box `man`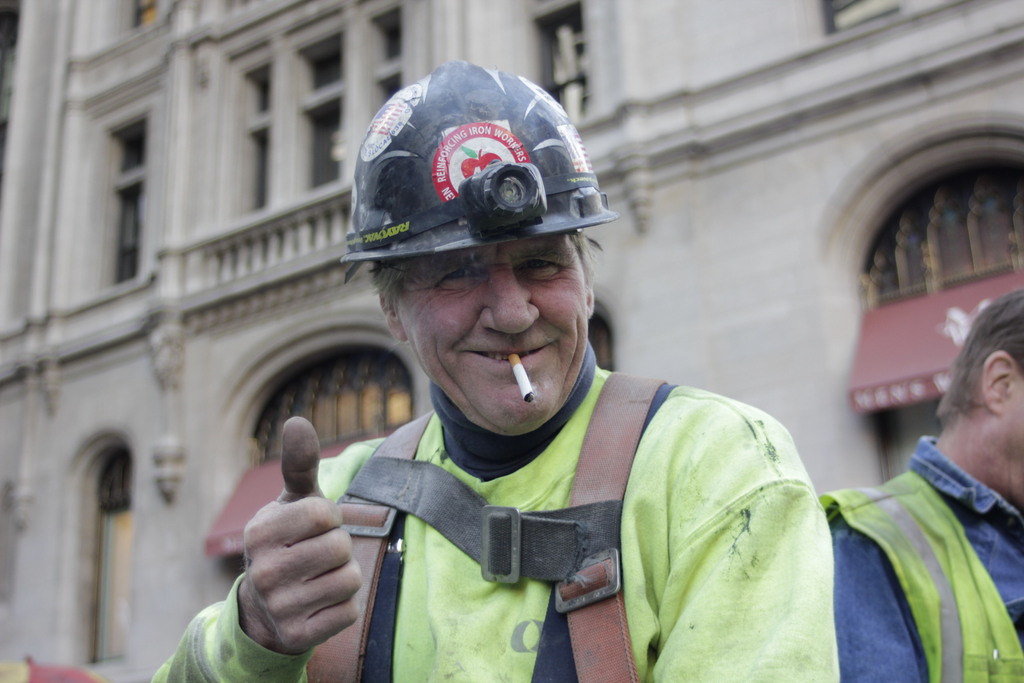
box(201, 95, 877, 665)
